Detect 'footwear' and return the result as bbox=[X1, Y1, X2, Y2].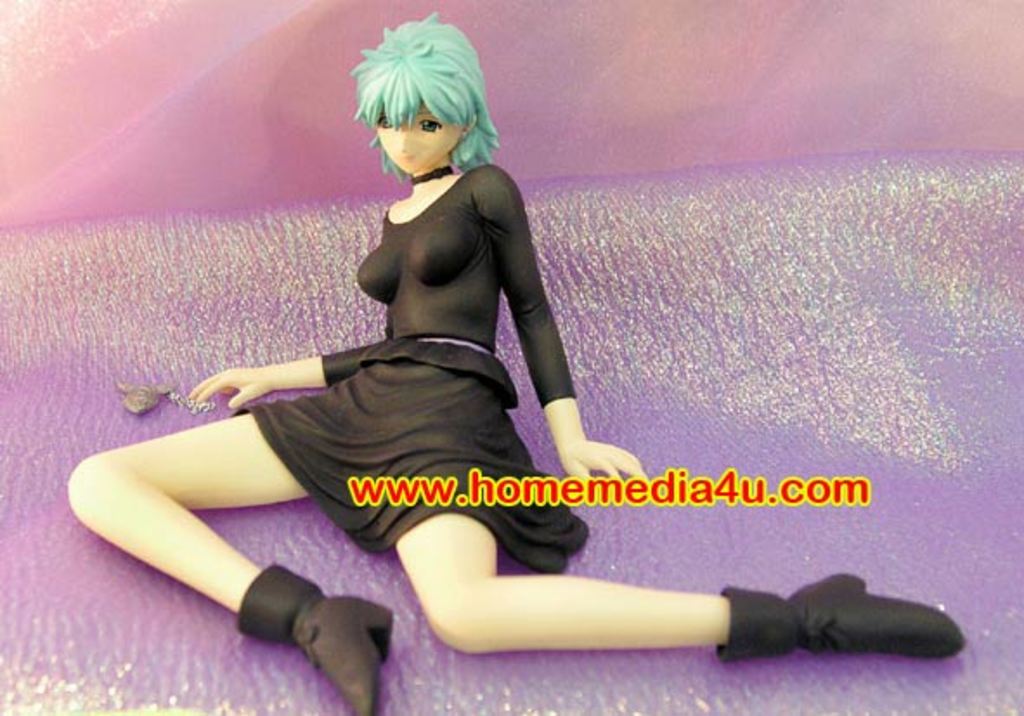
bbox=[234, 558, 390, 714].
